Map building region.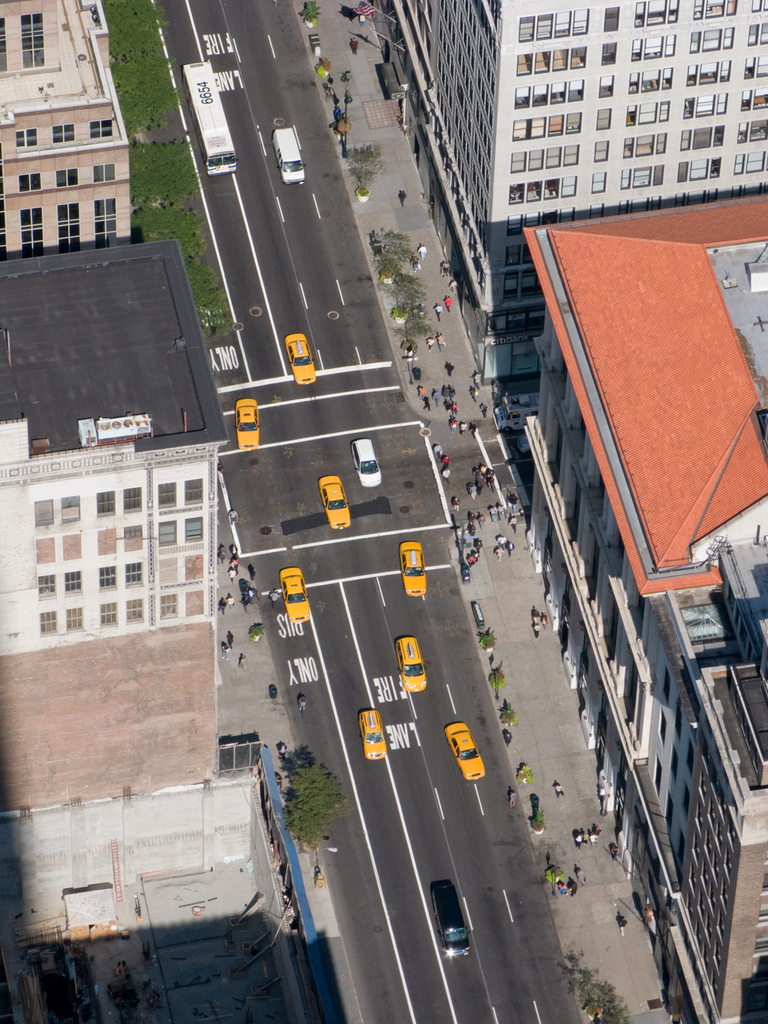
Mapped to (left=521, top=191, right=767, bottom=816).
